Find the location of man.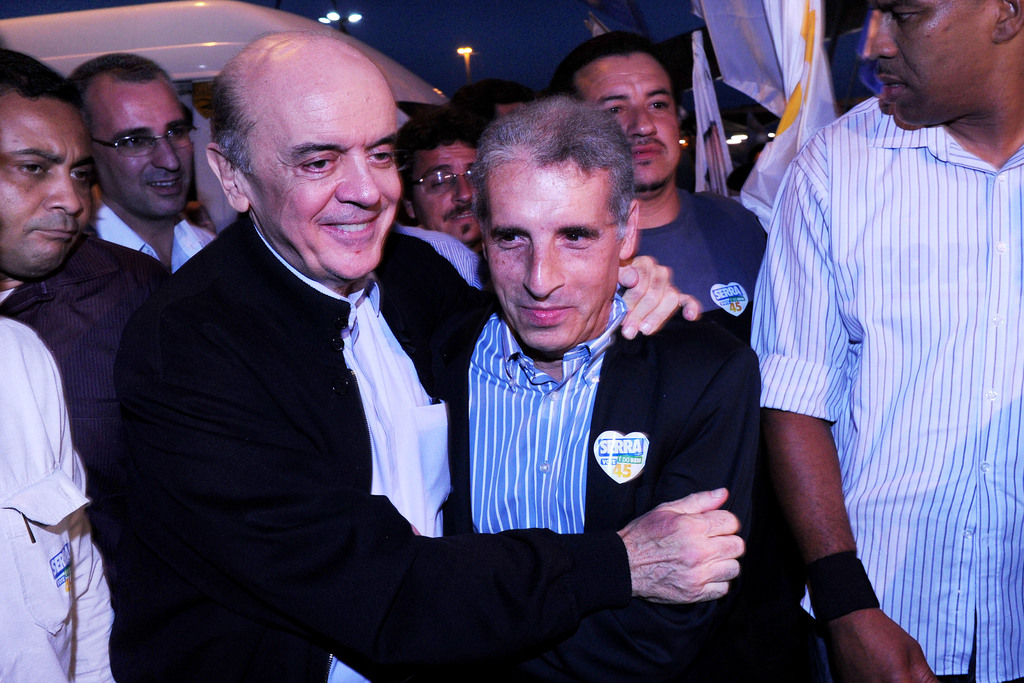
Location: 462 97 763 682.
